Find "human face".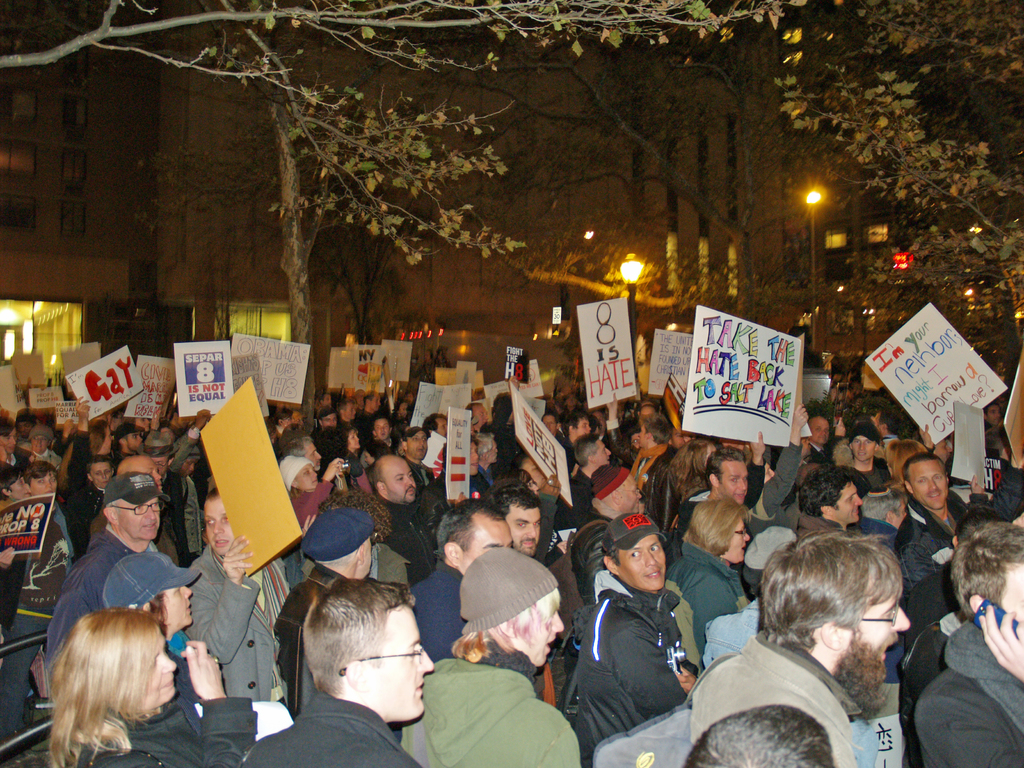
<region>636, 424, 648, 448</region>.
